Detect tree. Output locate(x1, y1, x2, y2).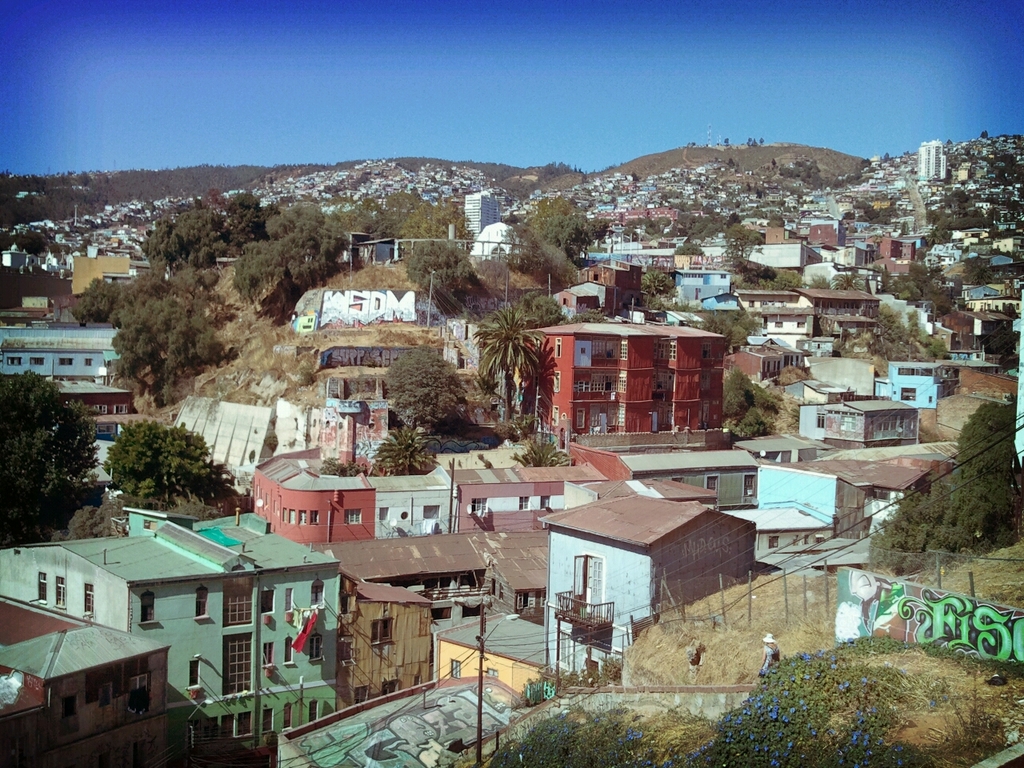
locate(98, 416, 226, 506).
